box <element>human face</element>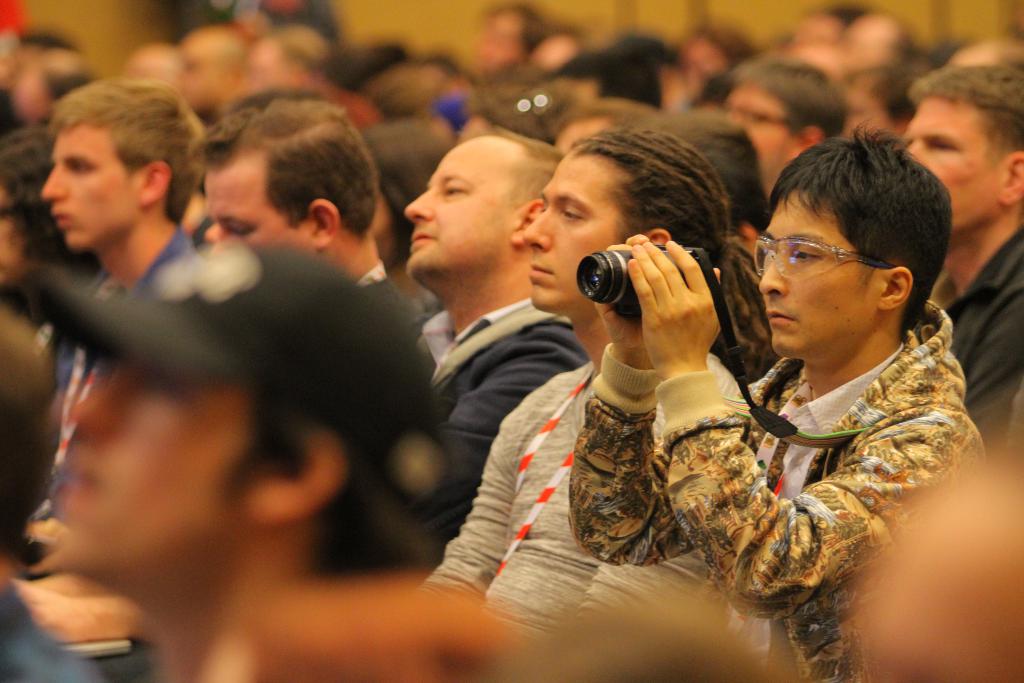
(42,122,141,252)
